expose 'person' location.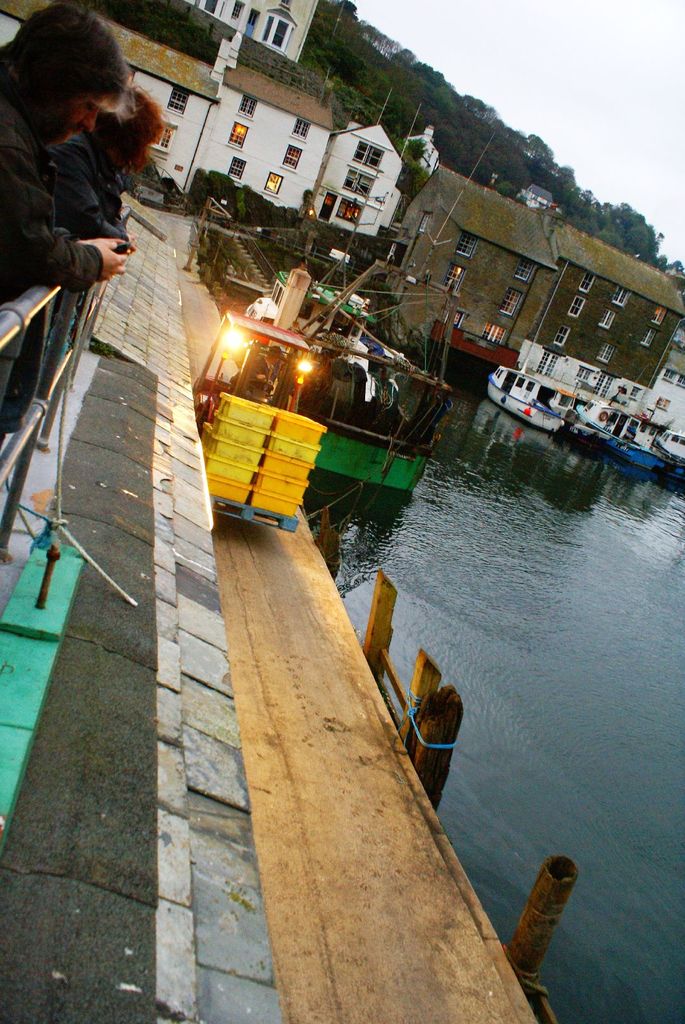
Exposed at [226, 339, 282, 404].
